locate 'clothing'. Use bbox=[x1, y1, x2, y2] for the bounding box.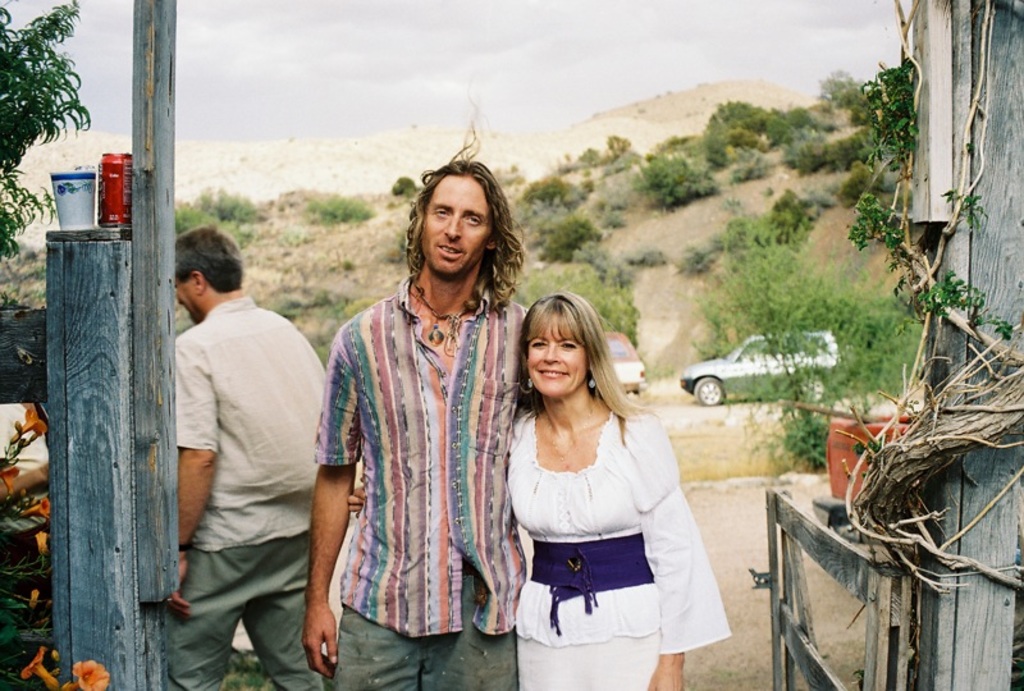
bbox=[163, 296, 328, 690].
